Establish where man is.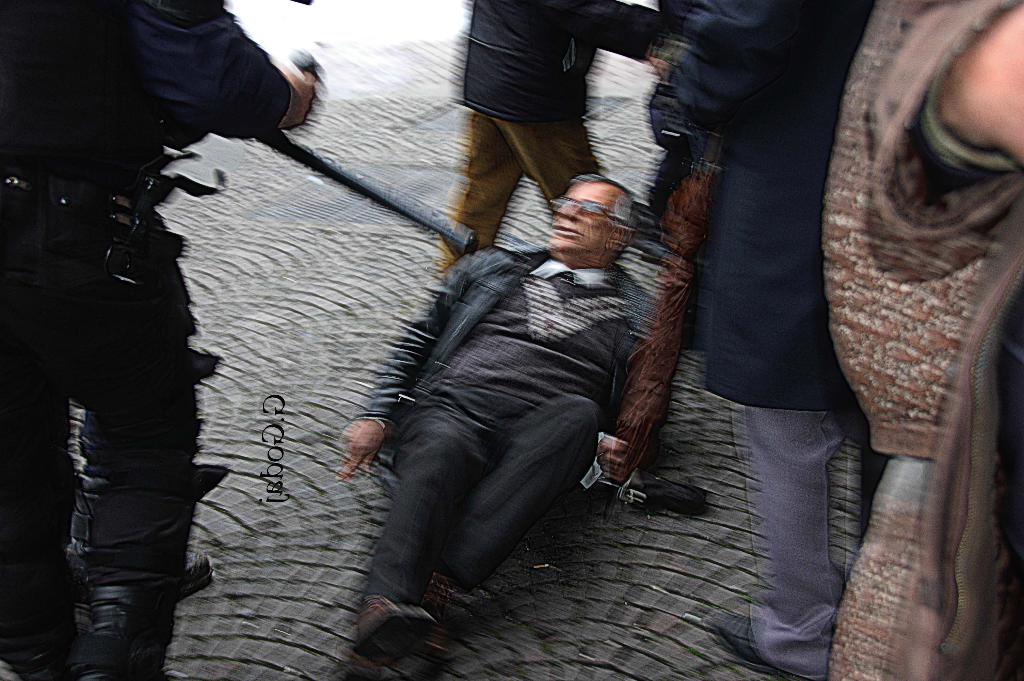
Established at bbox=(1, 0, 321, 680).
